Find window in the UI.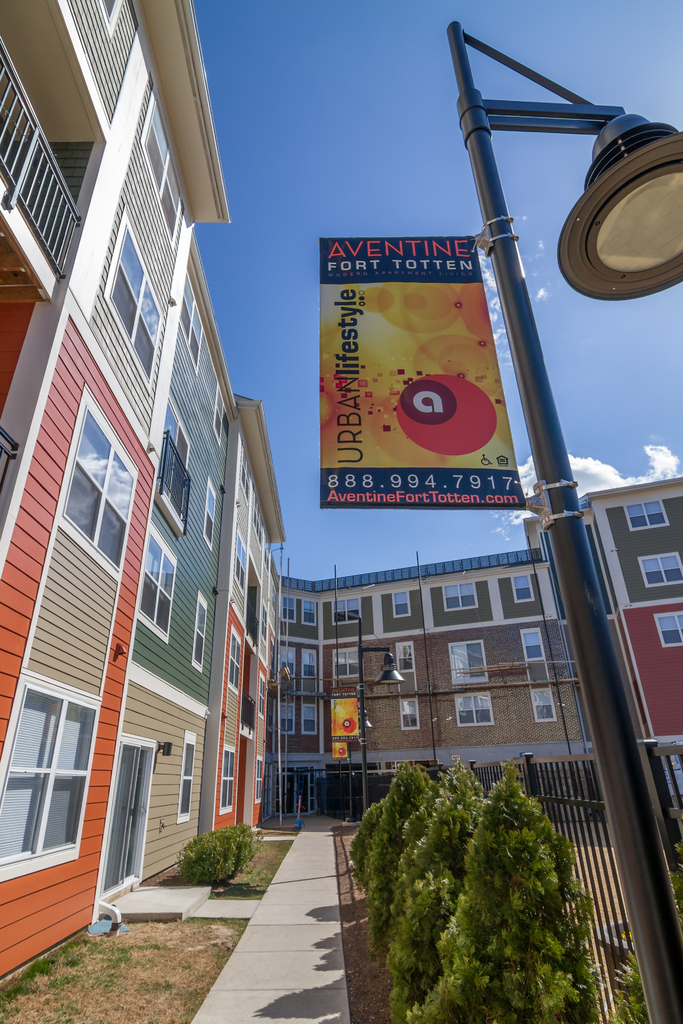
UI element at [506, 575, 538, 603].
